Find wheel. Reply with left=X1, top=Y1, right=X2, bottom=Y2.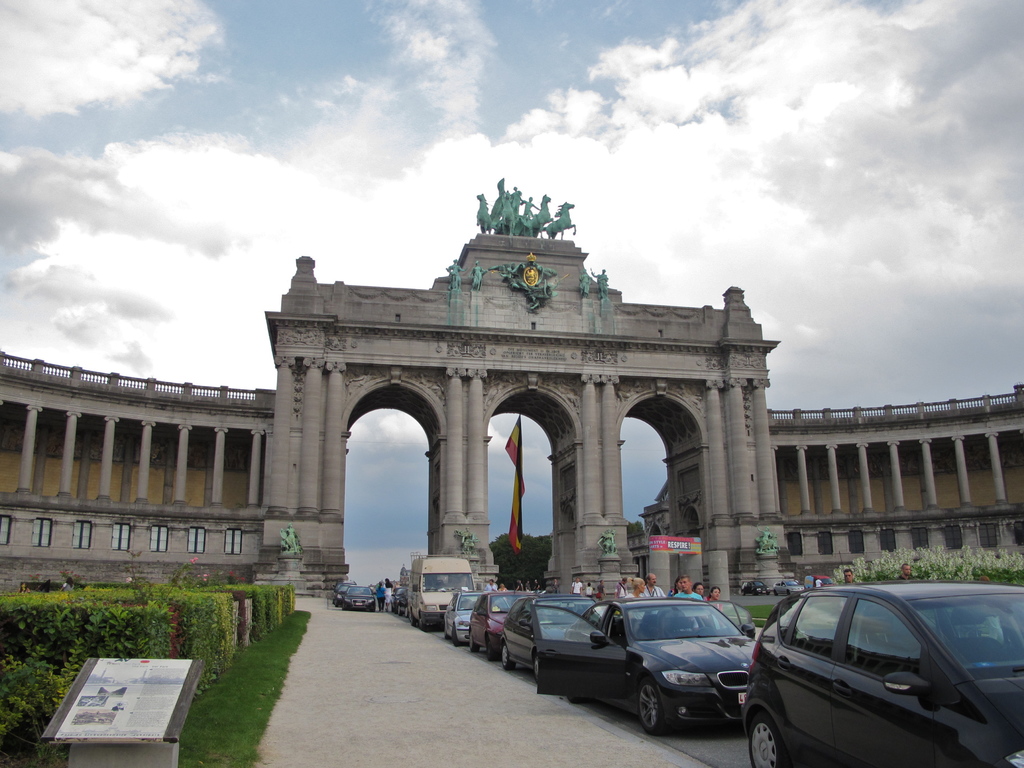
left=533, top=655, right=542, bottom=680.
